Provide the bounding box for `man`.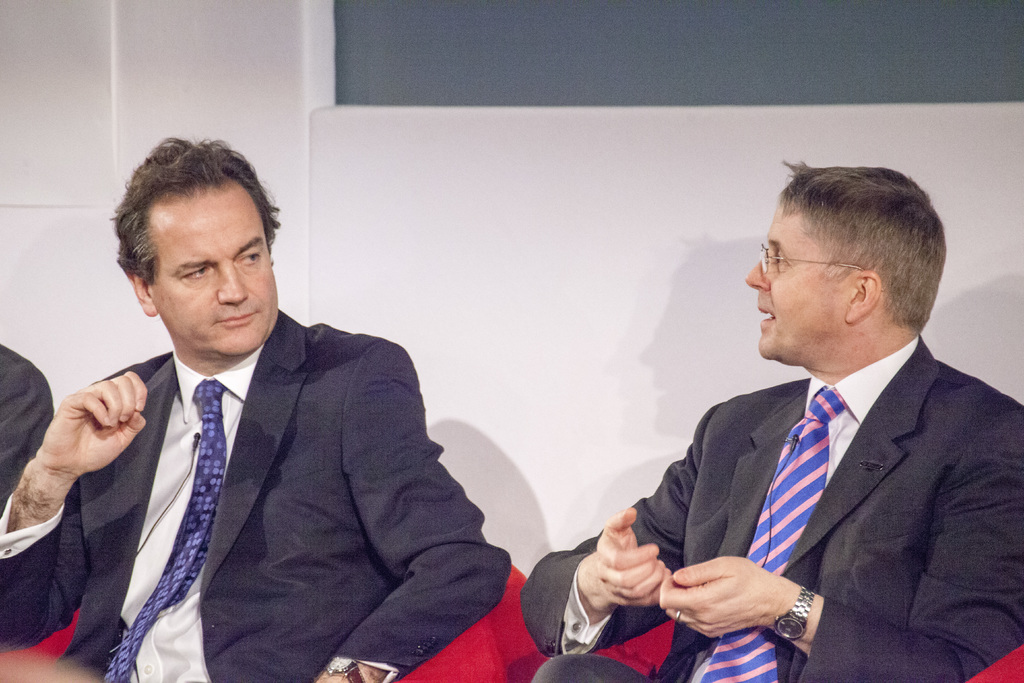
Rect(520, 149, 1023, 682).
